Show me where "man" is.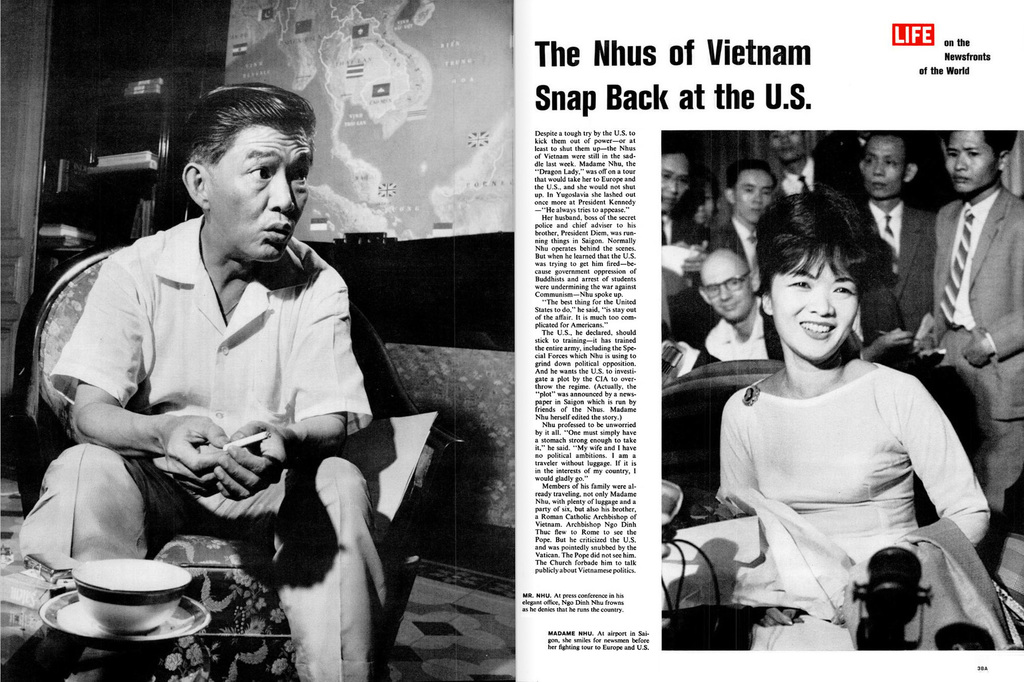
"man" is at <bbox>651, 143, 705, 252</bbox>.
